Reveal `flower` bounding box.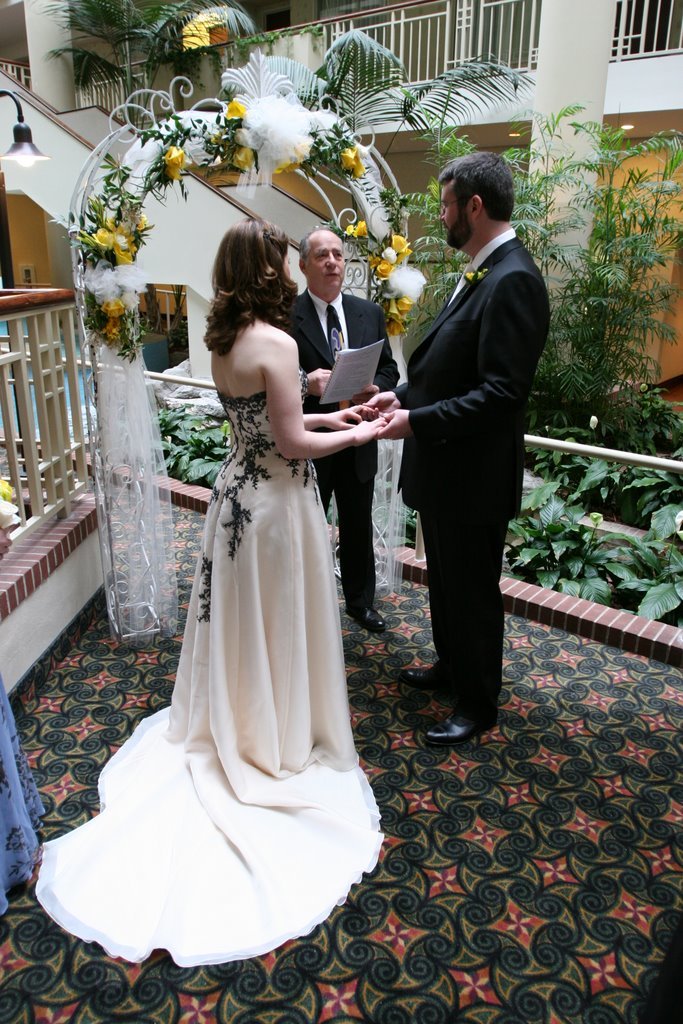
Revealed: region(374, 259, 394, 278).
